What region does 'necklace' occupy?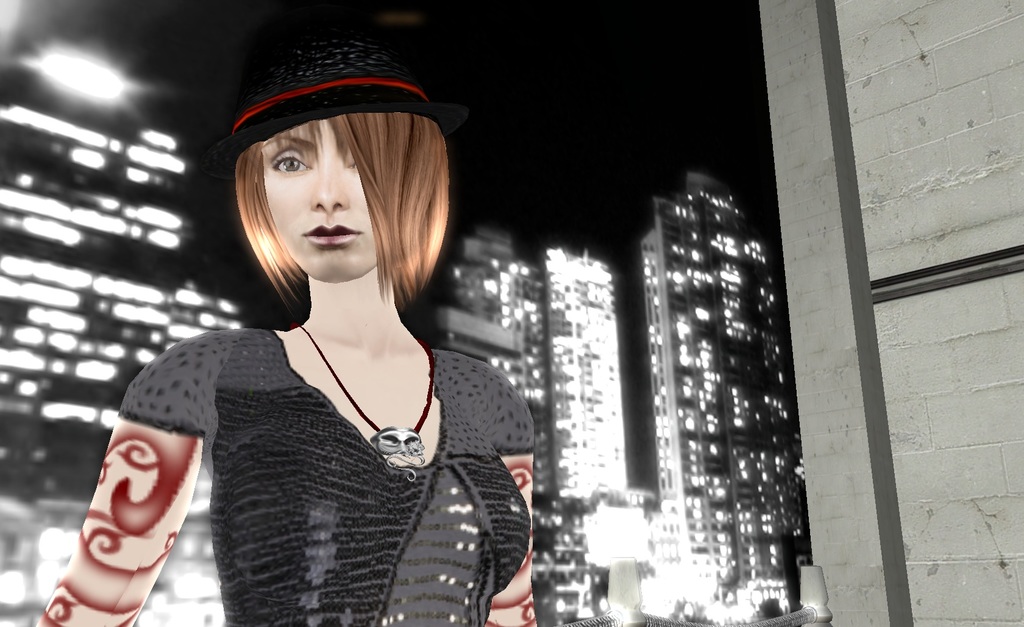
[299, 325, 434, 481].
